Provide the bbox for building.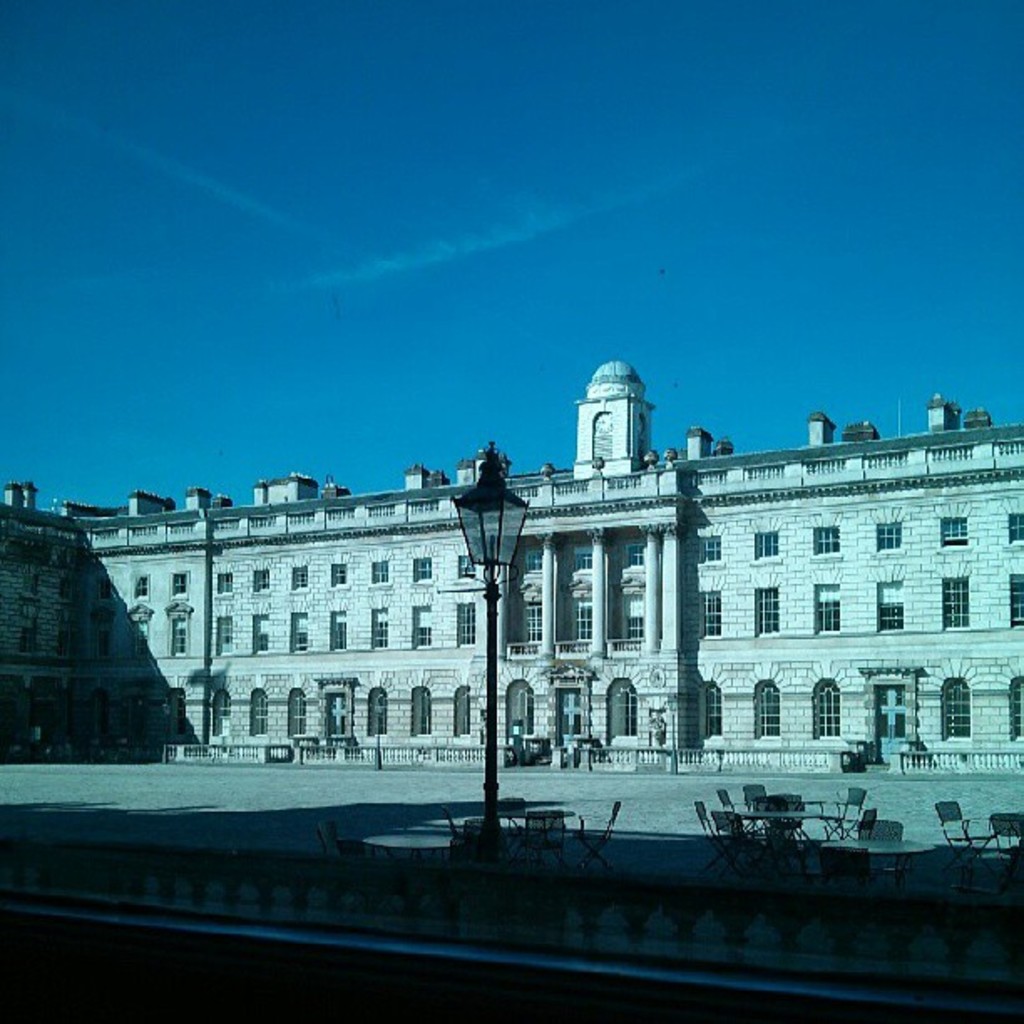
[0,358,1022,780].
